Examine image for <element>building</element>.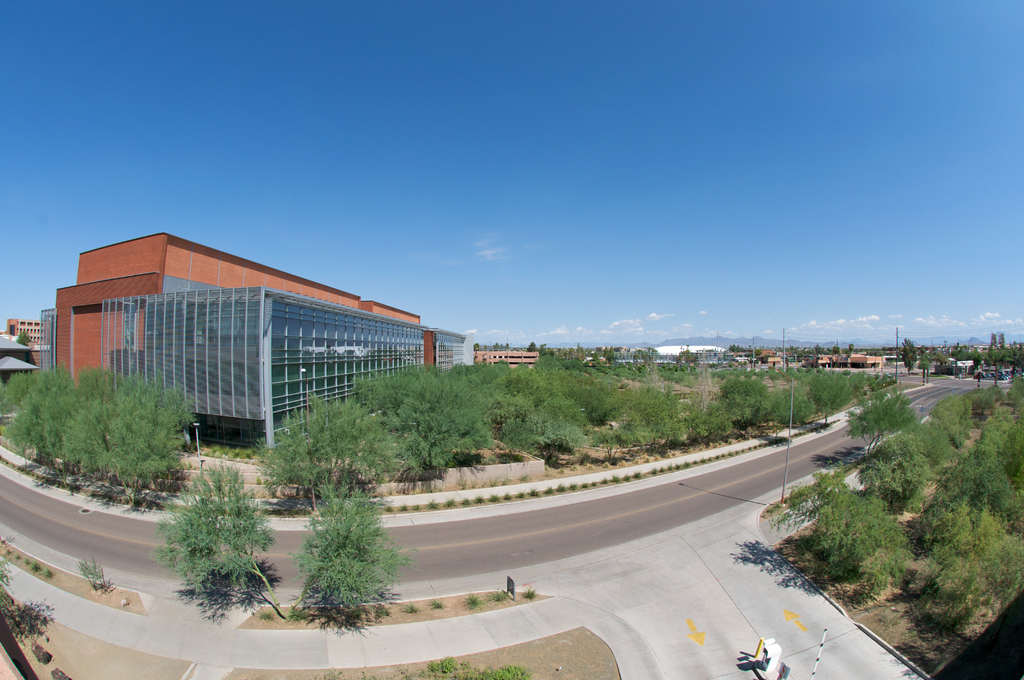
Examination result: [x1=51, y1=230, x2=474, y2=449].
